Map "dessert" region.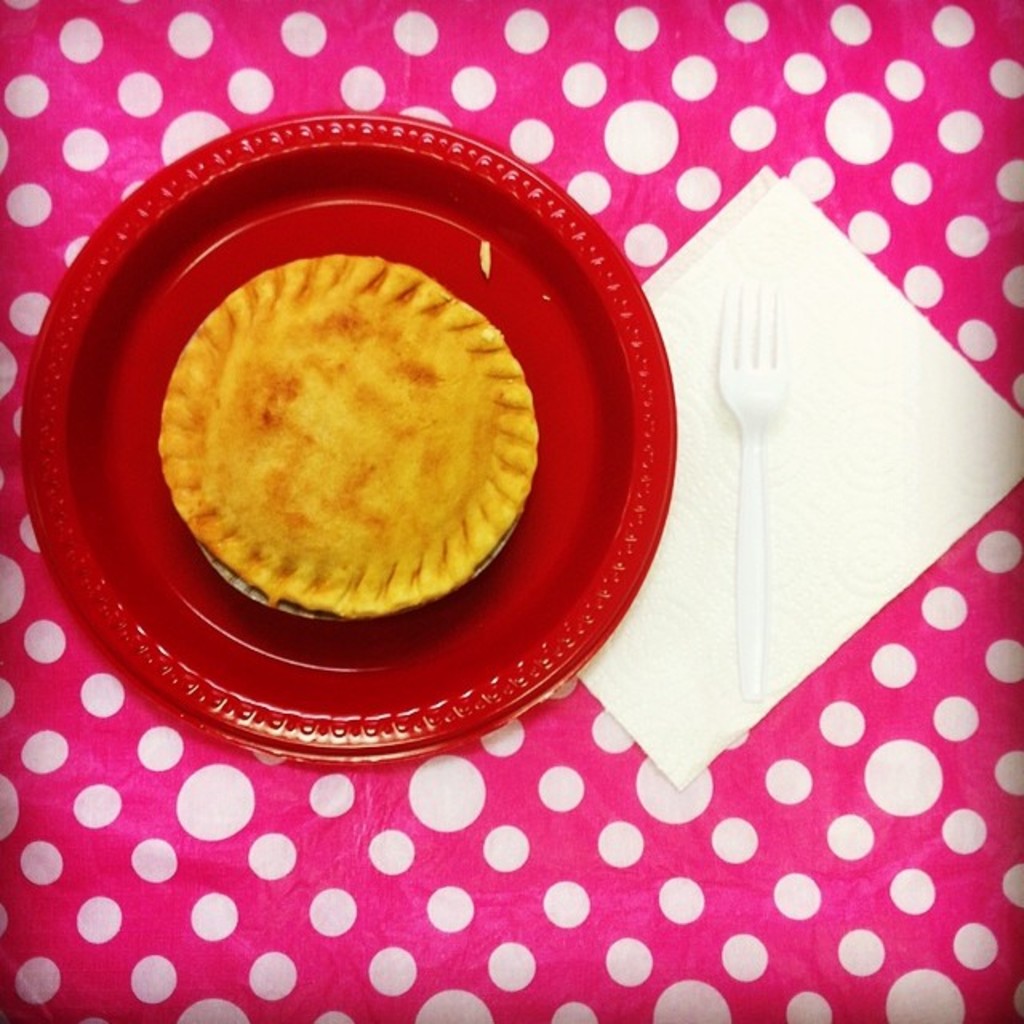
Mapped to 147 254 542 645.
